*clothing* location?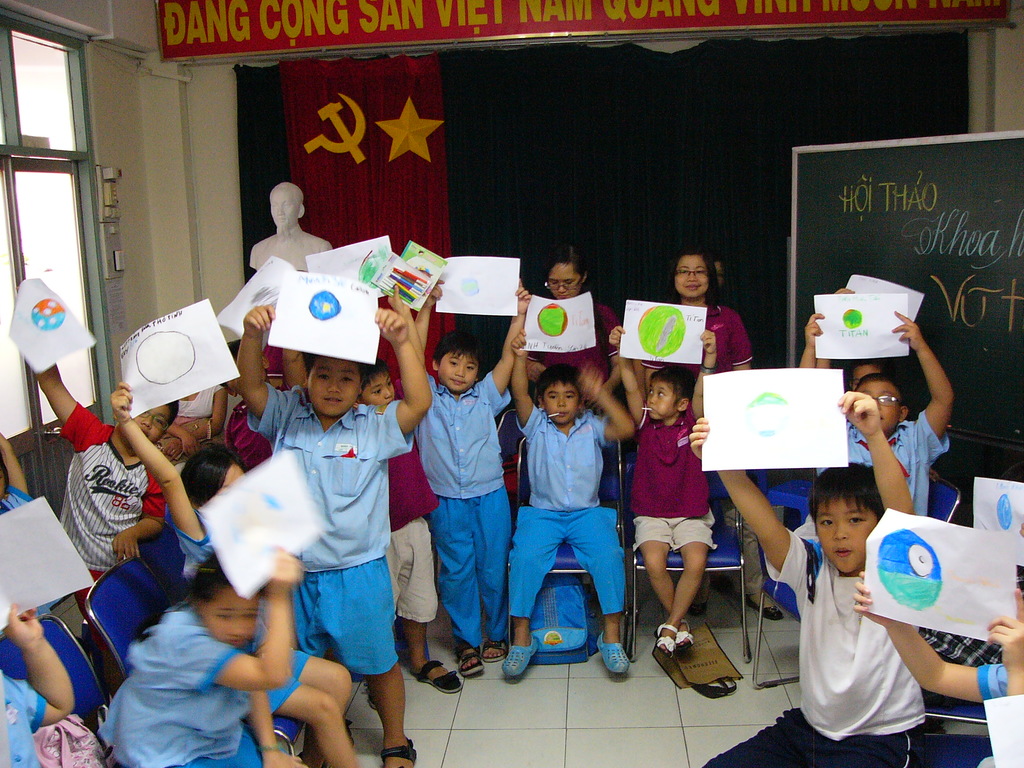
812, 408, 952, 518
